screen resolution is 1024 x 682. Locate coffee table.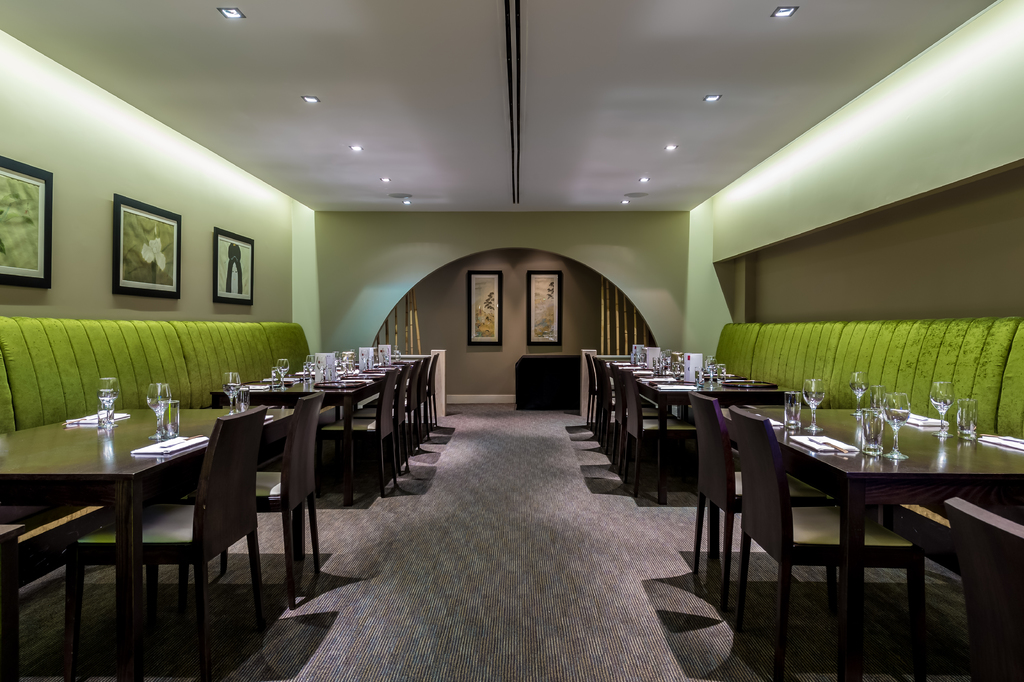
{"x1": 216, "y1": 366, "x2": 387, "y2": 483}.
